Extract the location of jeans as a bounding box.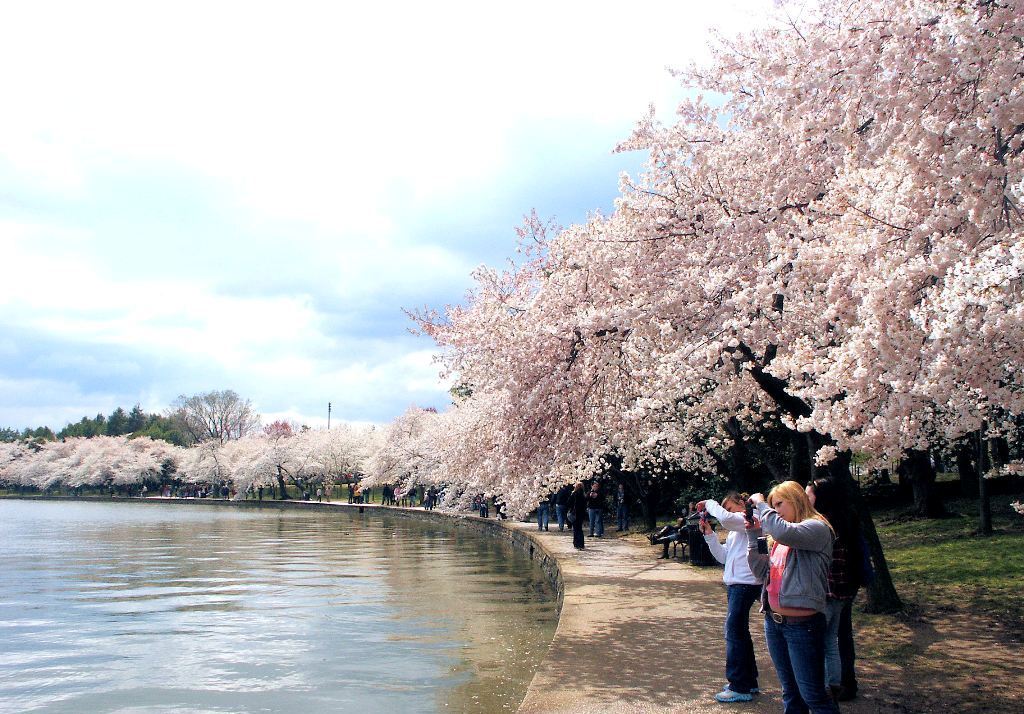
<bbox>247, 493, 251, 500</bbox>.
